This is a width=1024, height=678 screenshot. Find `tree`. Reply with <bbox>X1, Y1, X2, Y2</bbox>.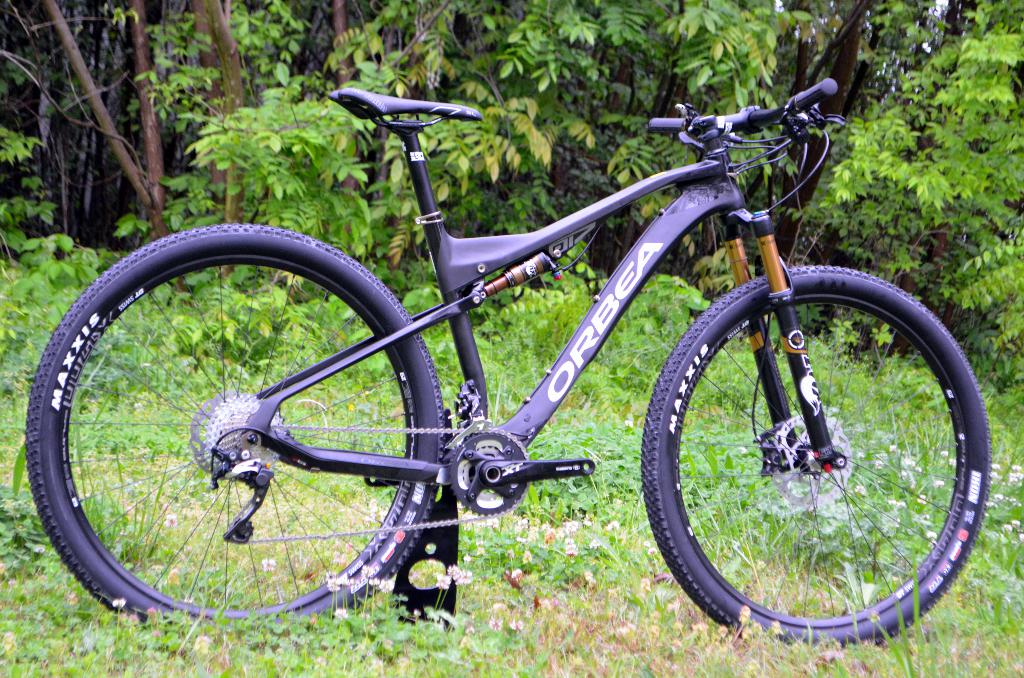
<bbox>254, 0, 474, 293</bbox>.
